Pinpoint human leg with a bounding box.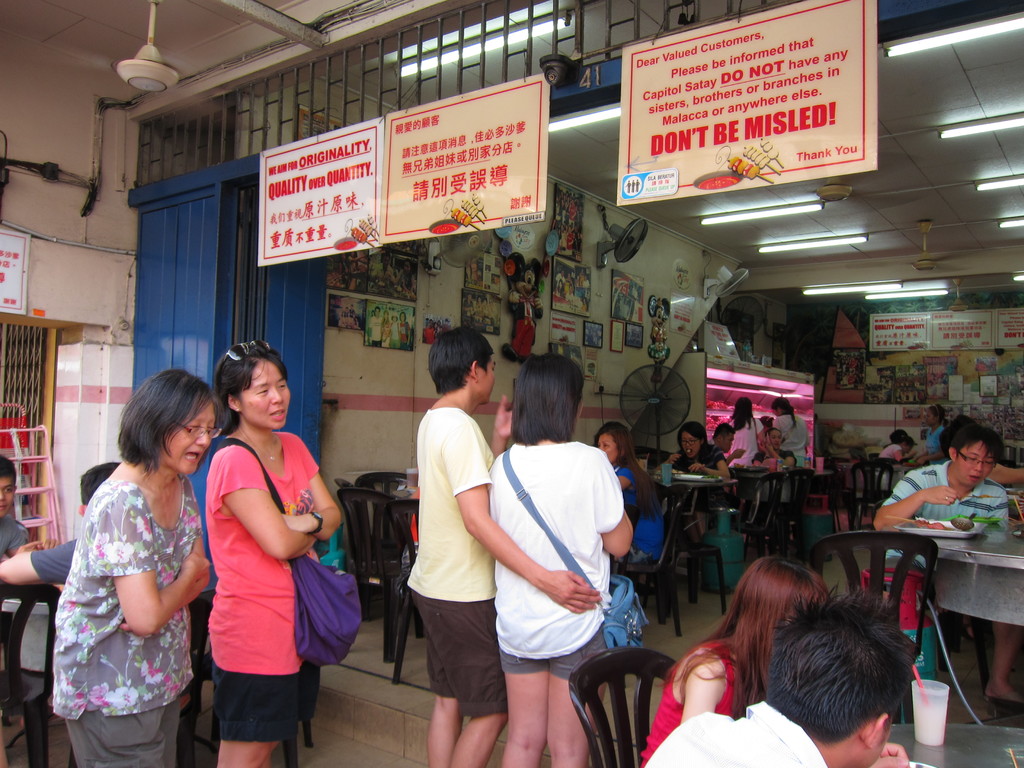
[left=161, top=691, right=179, bottom=767].
